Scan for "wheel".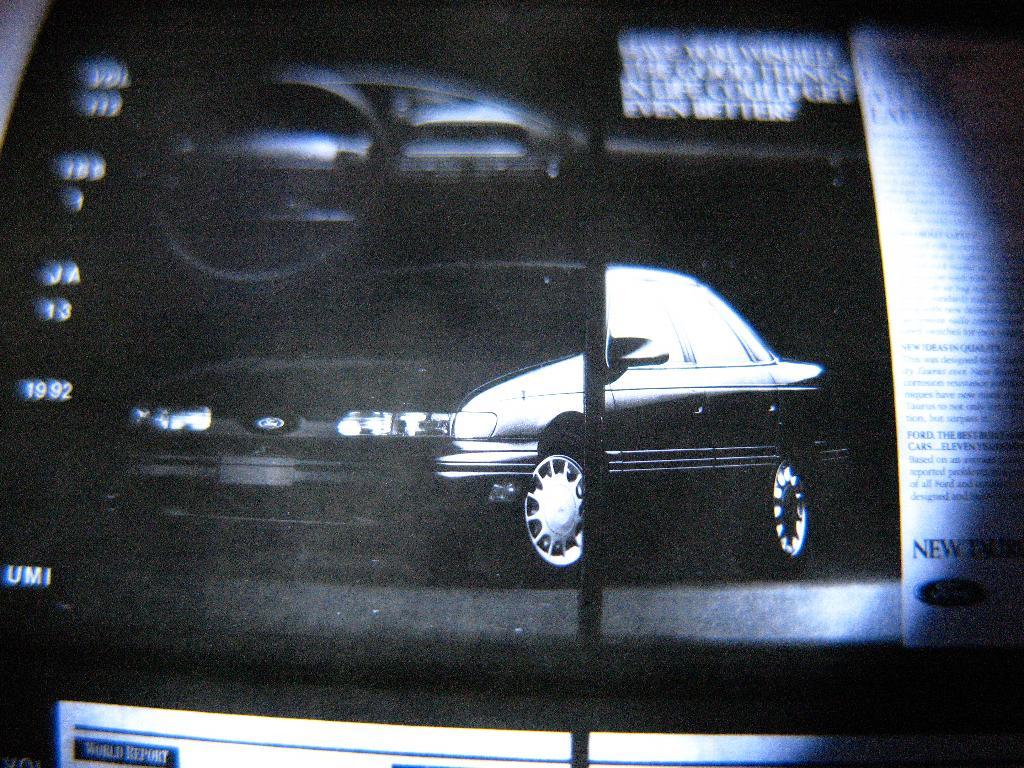
Scan result: <bbox>523, 449, 592, 567</bbox>.
